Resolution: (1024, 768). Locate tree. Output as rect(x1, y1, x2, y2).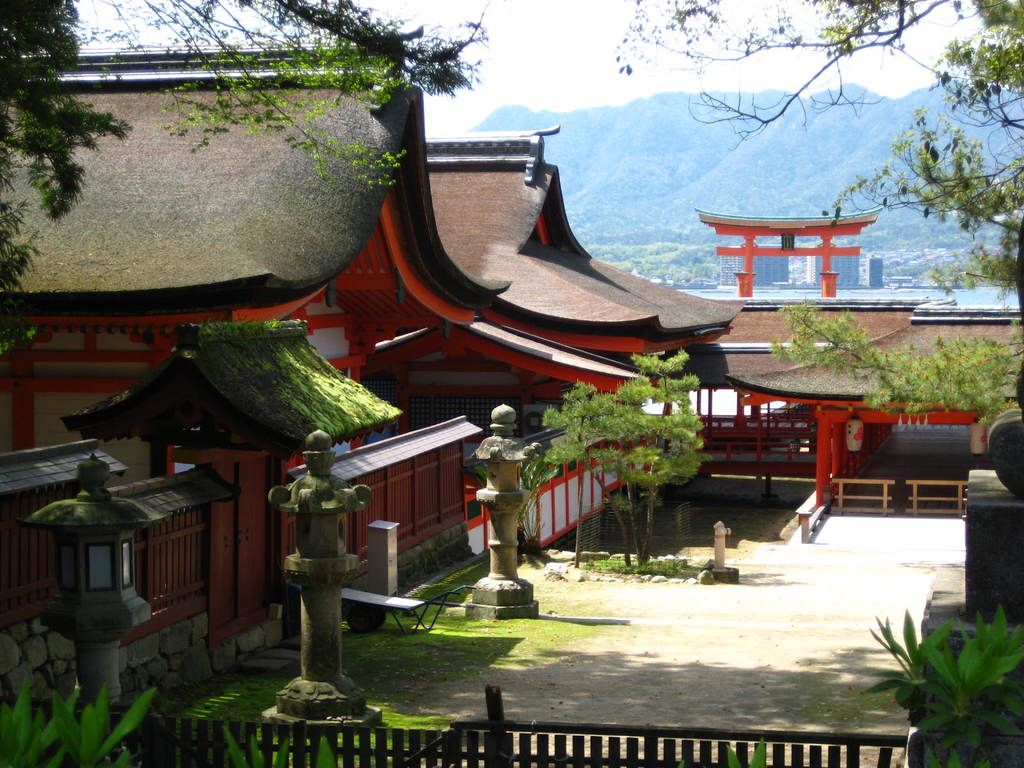
rect(611, 0, 1023, 420).
